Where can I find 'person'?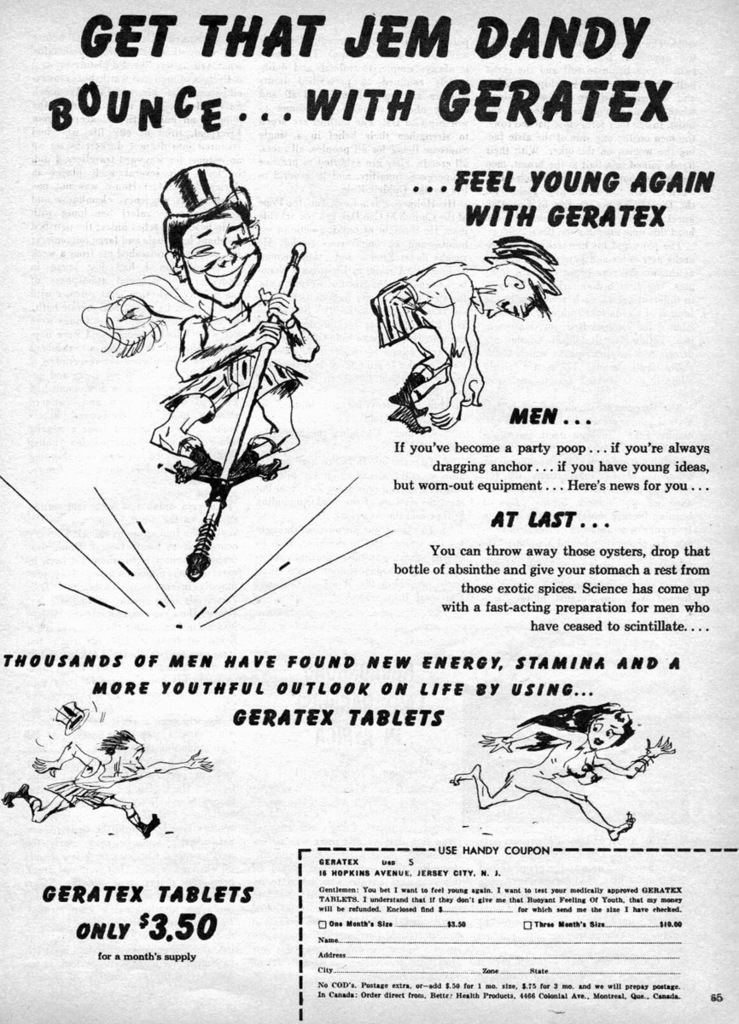
You can find it at [x1=369, y1=229, x2=550, y2=436].
